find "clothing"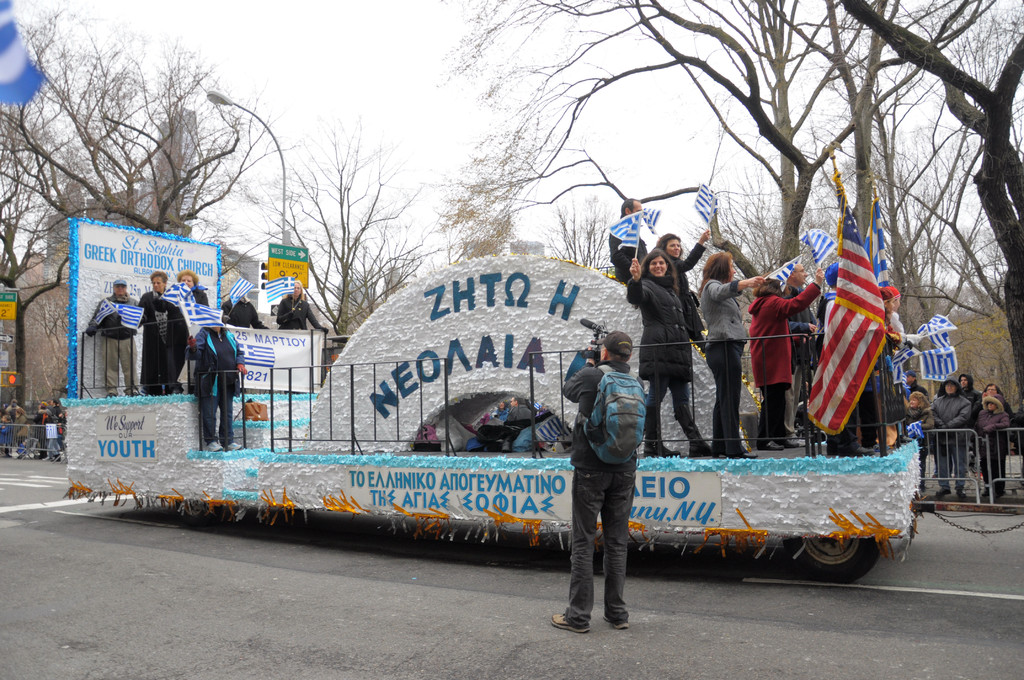
bbox=[607, 224, 643, 282]
